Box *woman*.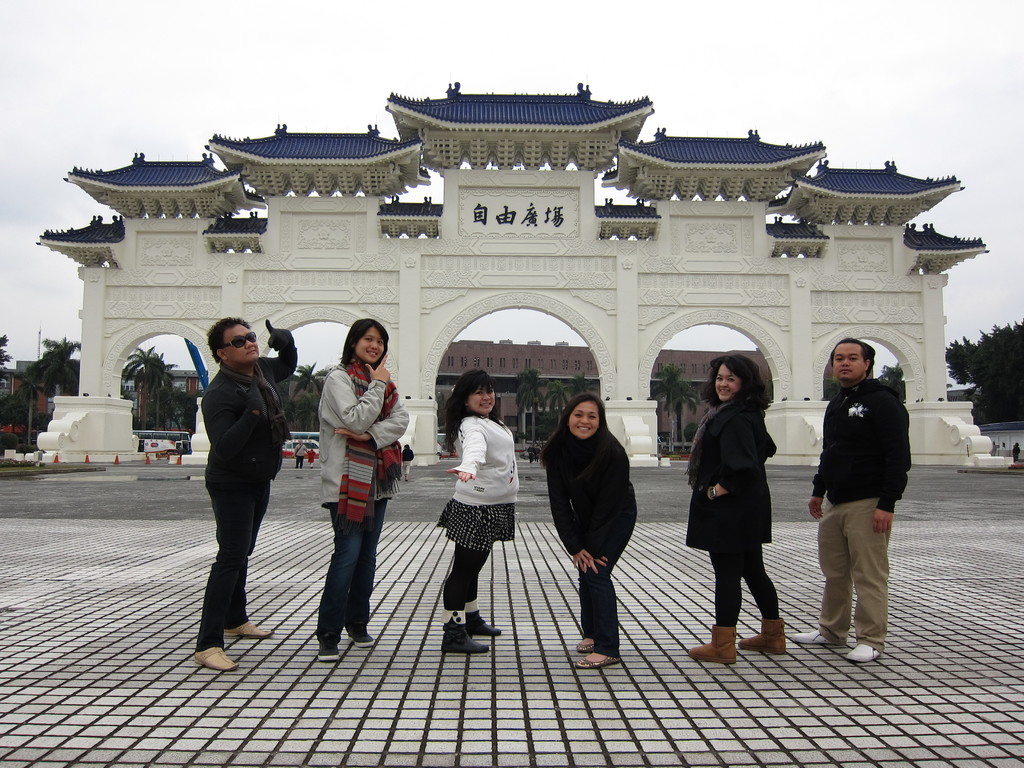
detection(544, 389, 643, 652).
